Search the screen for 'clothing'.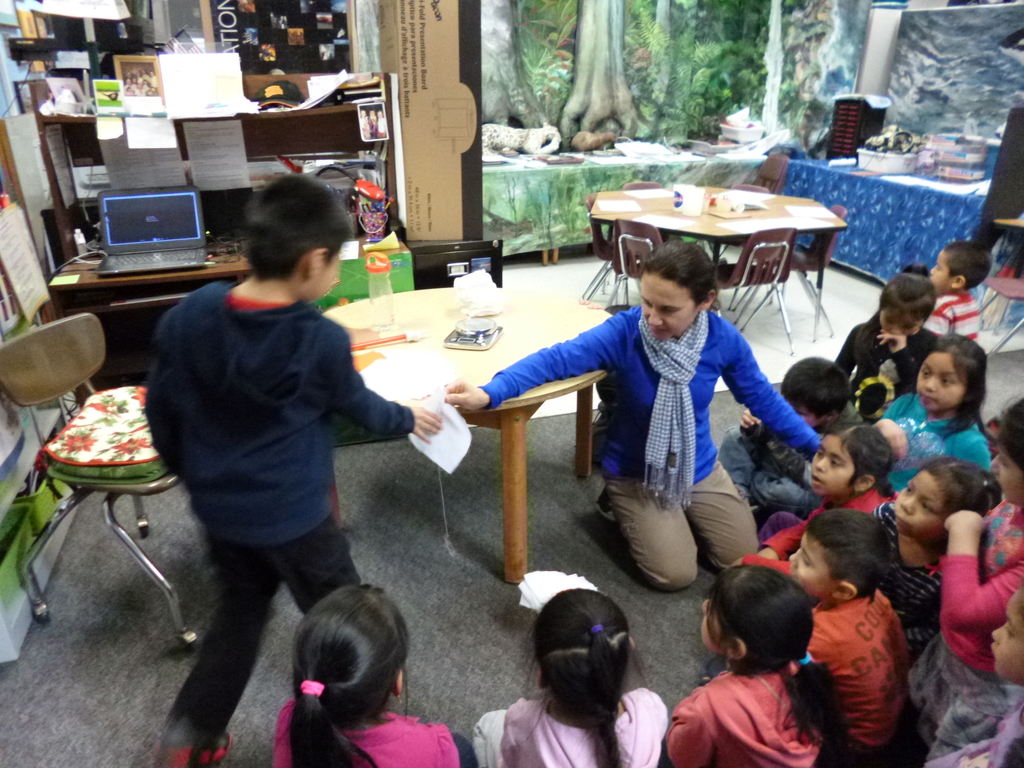
Found at 883/398/990/490.
